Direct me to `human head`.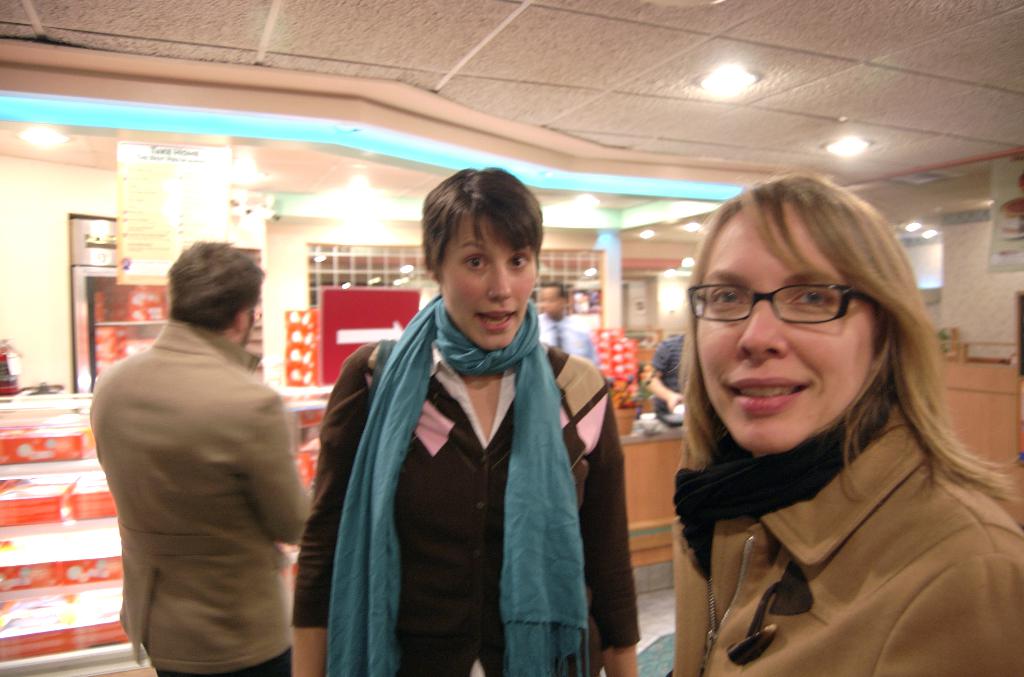
Direction: crop(538, 280, 565, 317).
